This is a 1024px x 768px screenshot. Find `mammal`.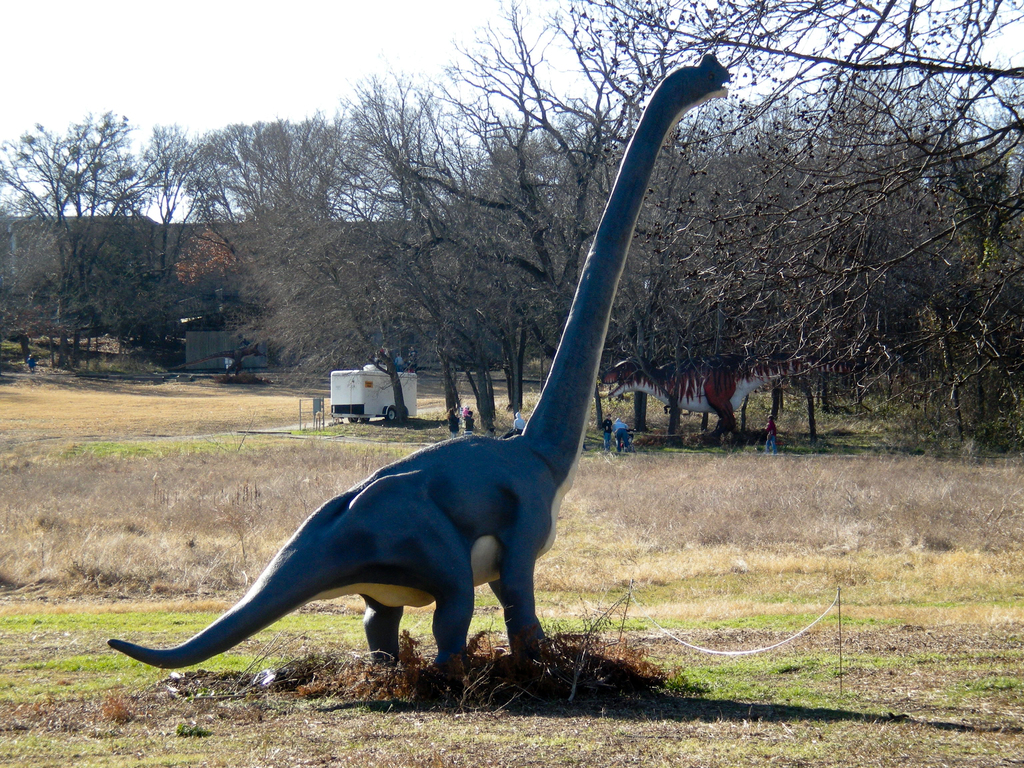
Bounding box: {"left": 762, "top": 413, "right": 777, "bottom": 455}.
